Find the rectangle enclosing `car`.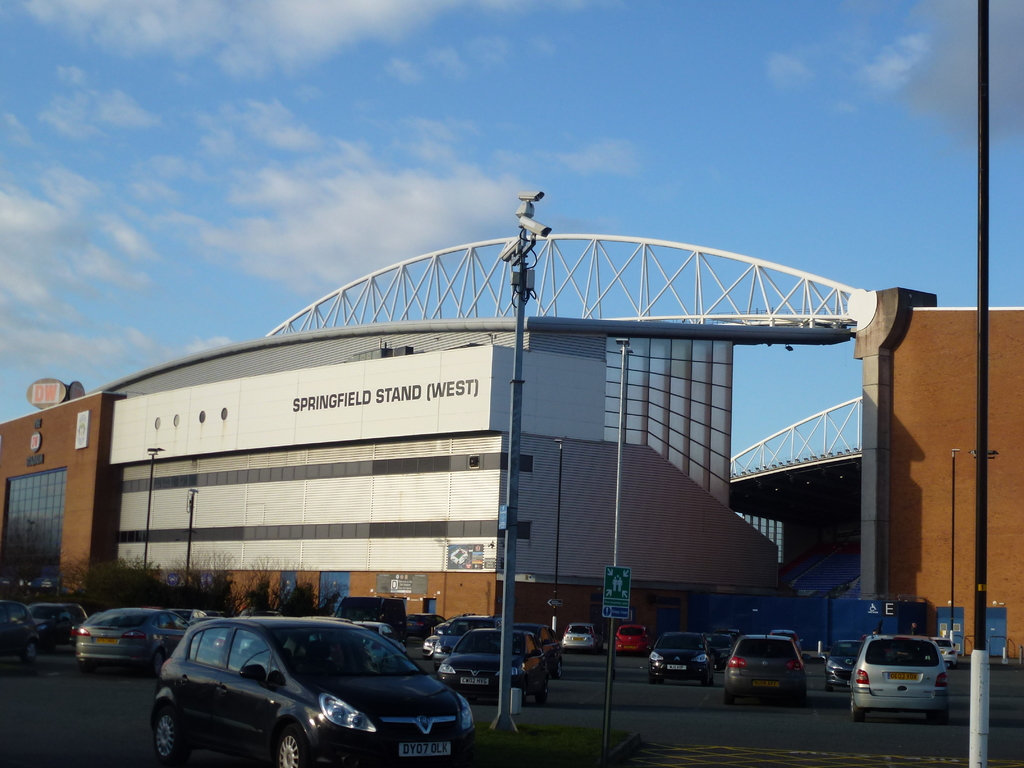
select_region(618, 621, 652, 657).
